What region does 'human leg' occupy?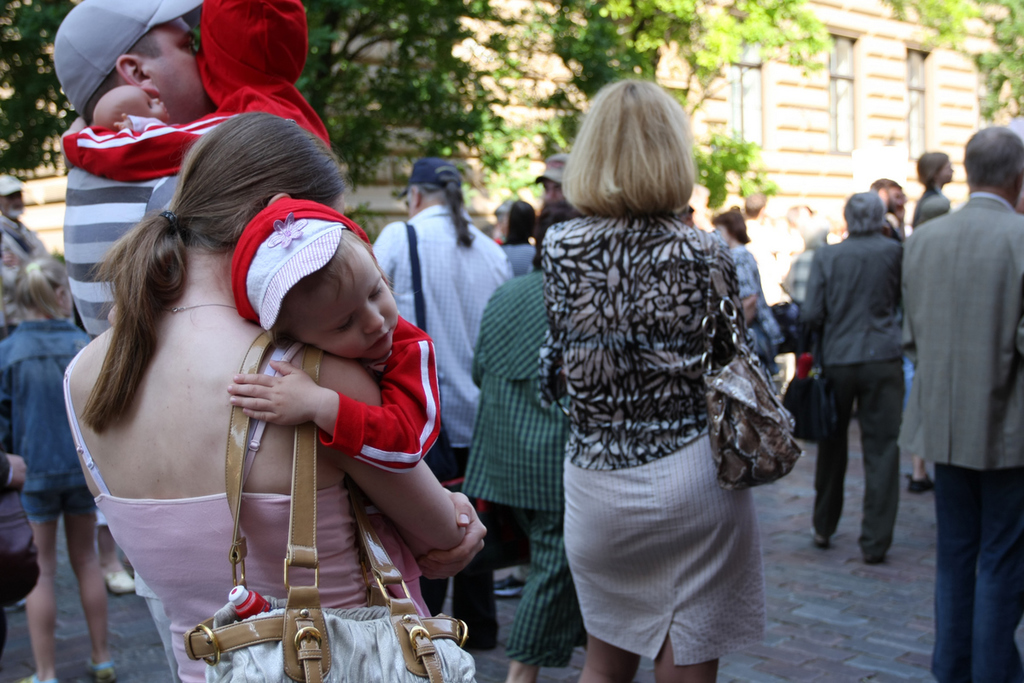
BBox(18, 514, 59, 680).
